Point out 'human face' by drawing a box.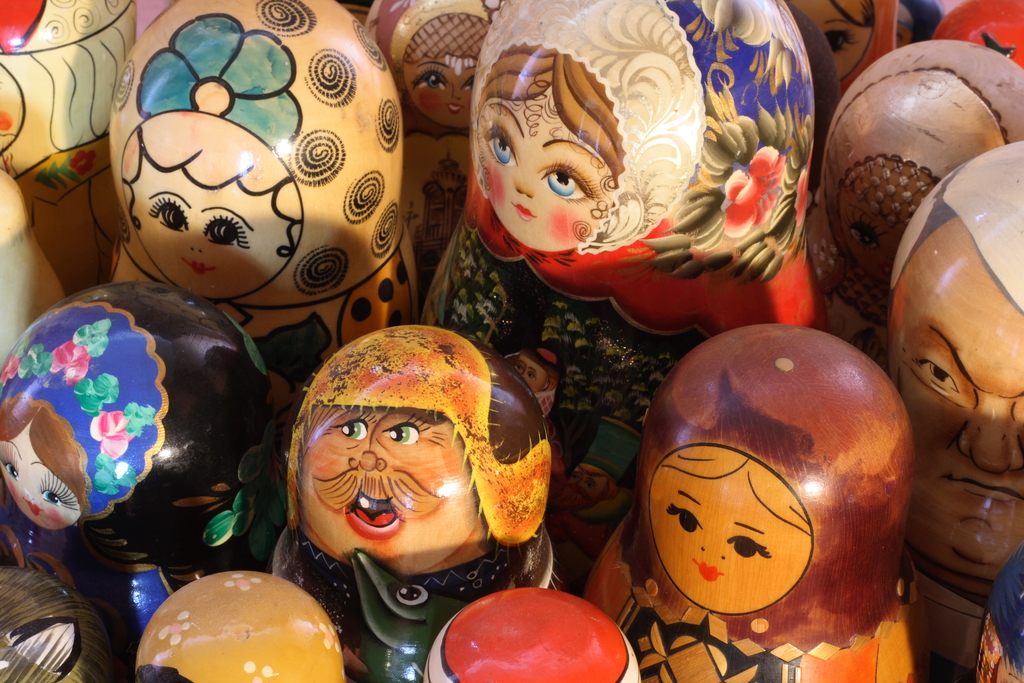
crop(298, 409, 497, 568).
